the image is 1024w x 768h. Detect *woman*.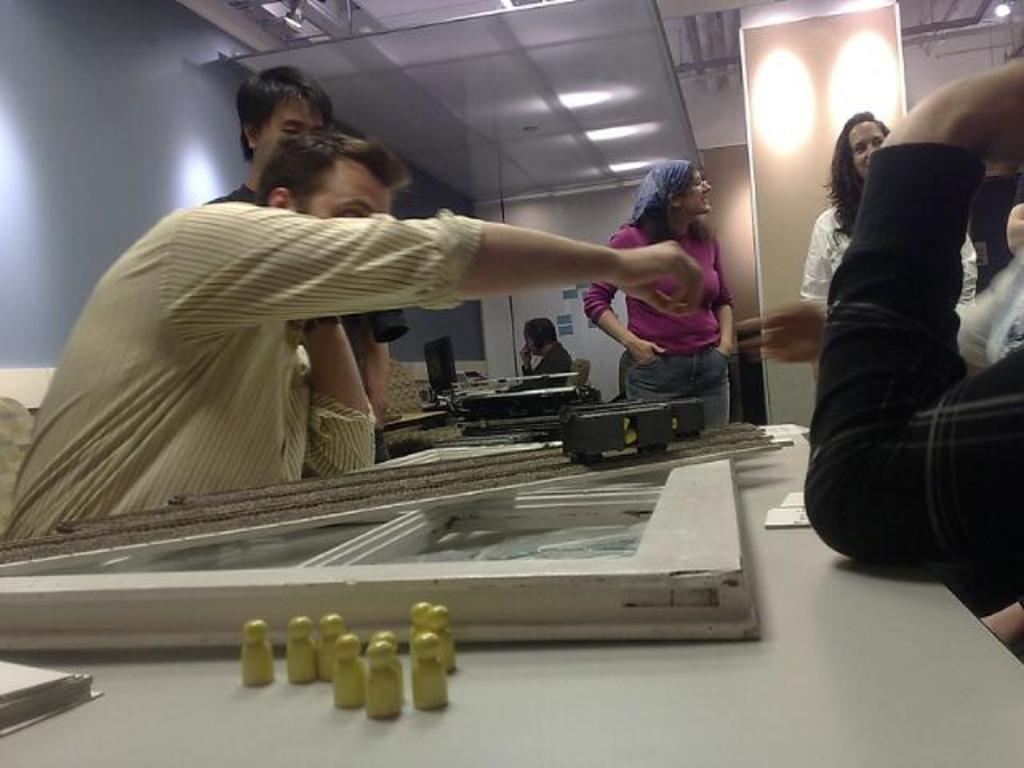
Detection: {"x1": 795, "y1": 112, "x2": 986, "y2": 328}.
